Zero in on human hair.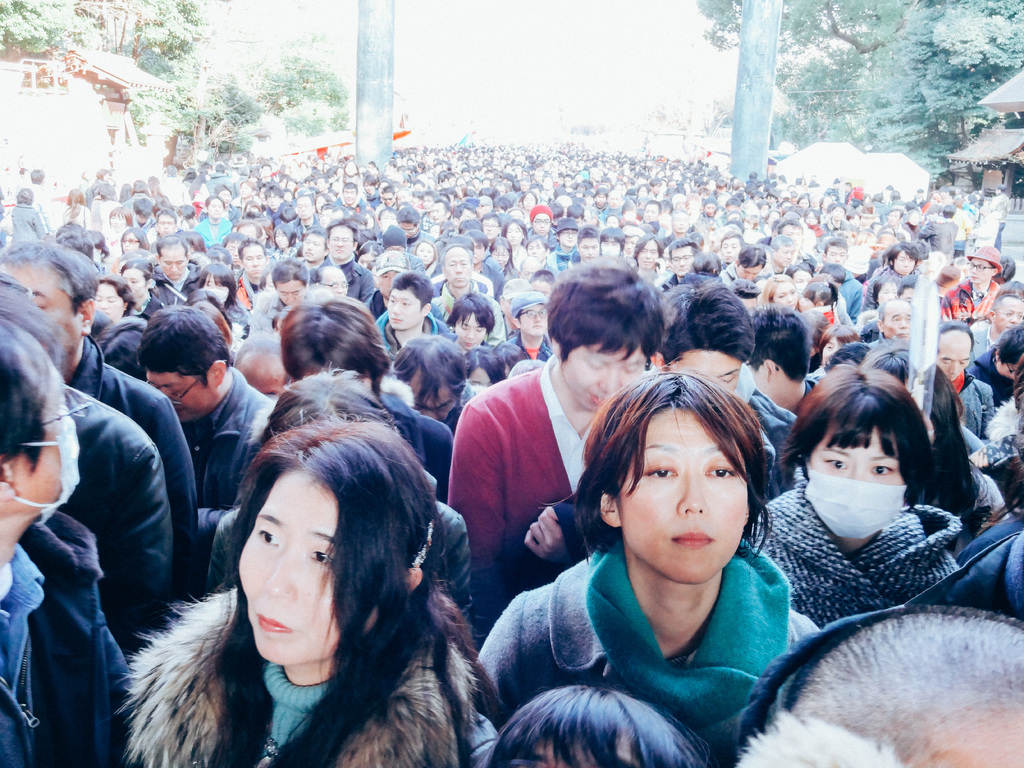
Zeroed in: [545,255,665,364].
